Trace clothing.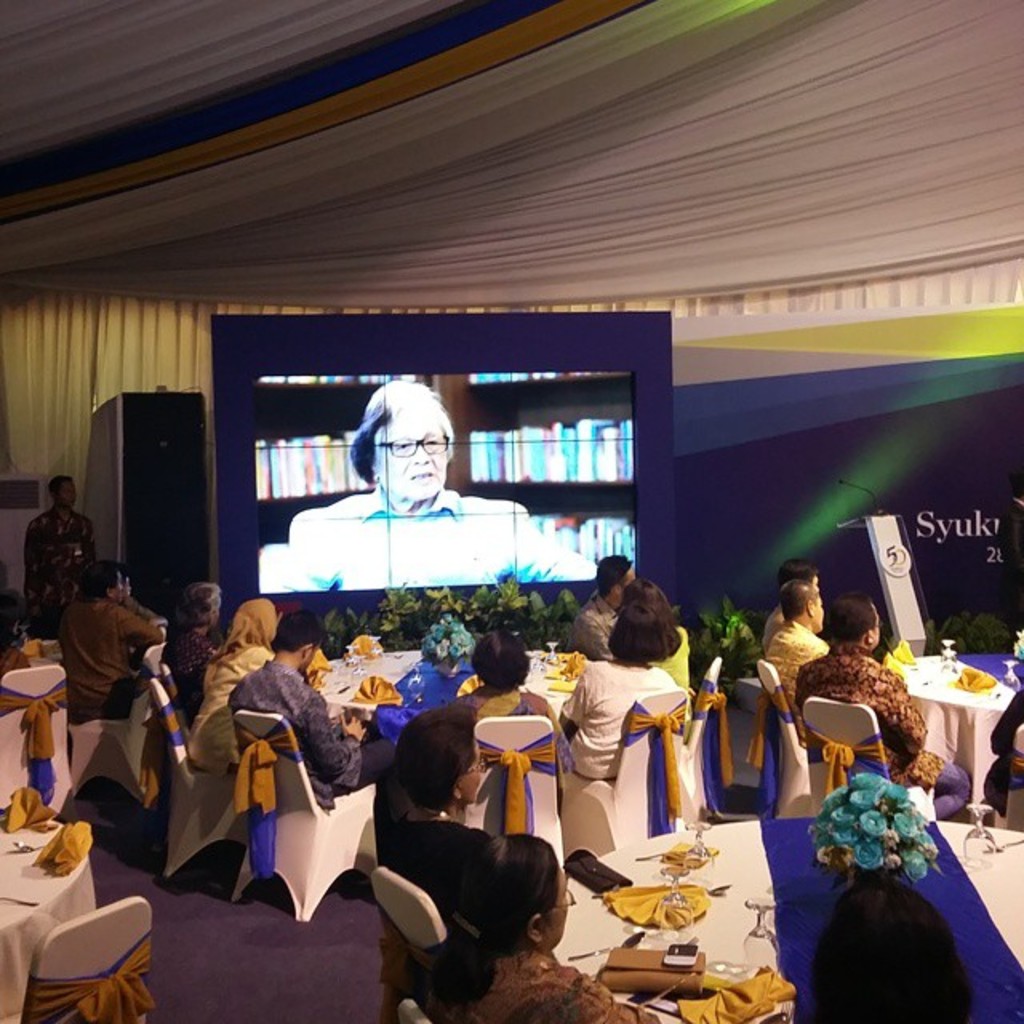
Traced to x1=795, y1=645, x2=971, y2=819.
